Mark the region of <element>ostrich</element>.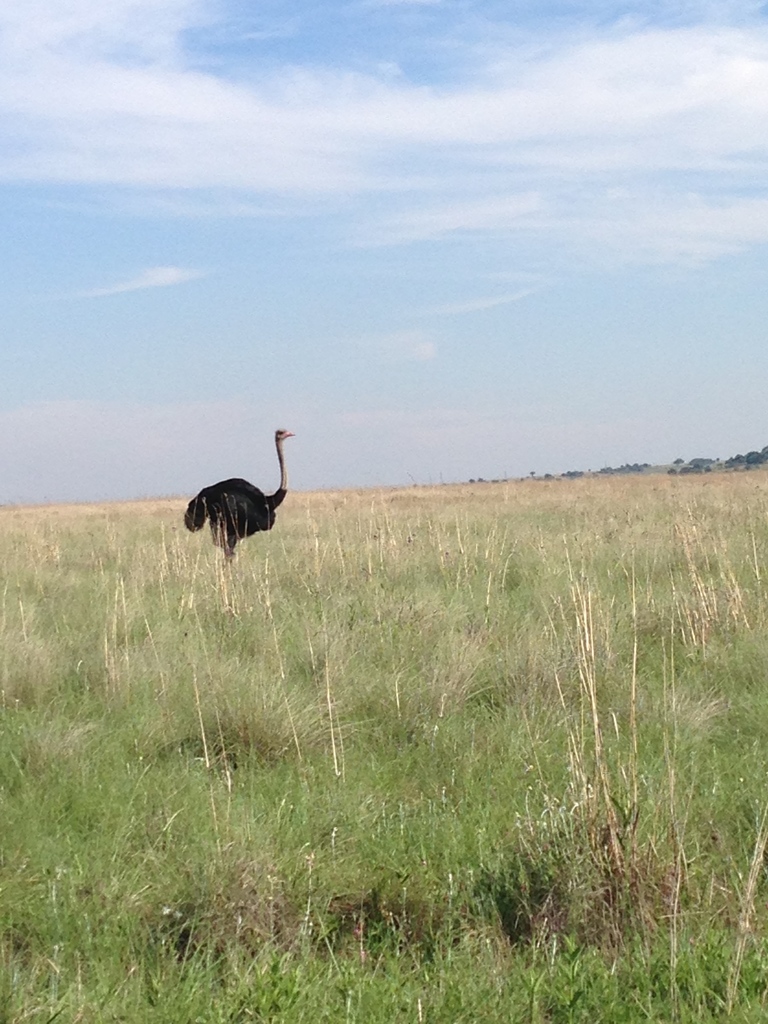
Region: [180,410,303,595].
